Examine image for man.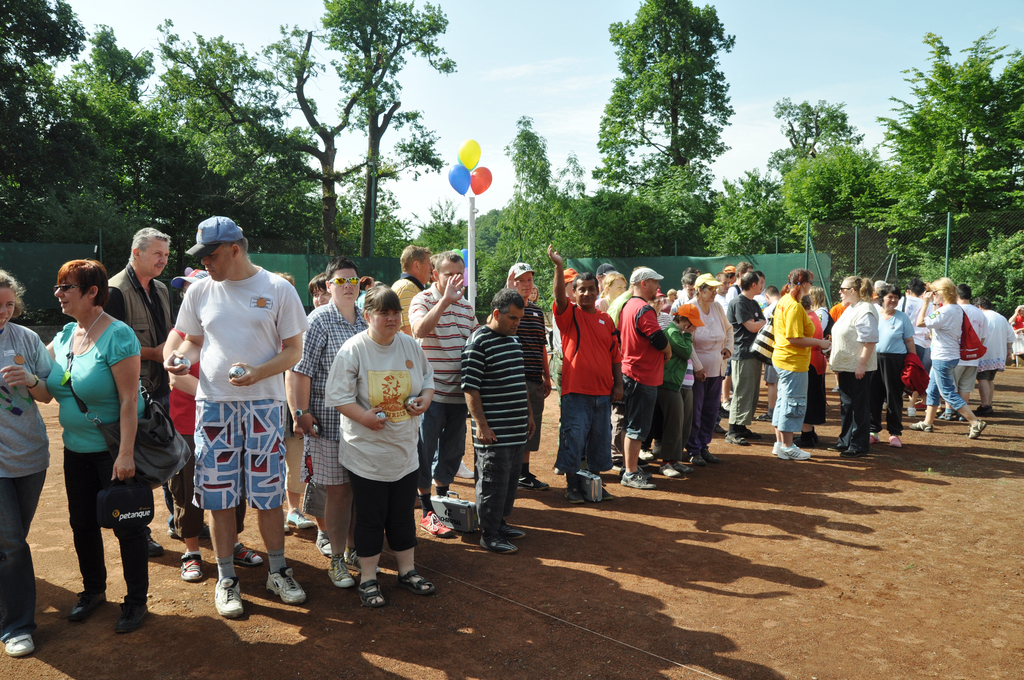
Examination result: 161:213:303:640.
